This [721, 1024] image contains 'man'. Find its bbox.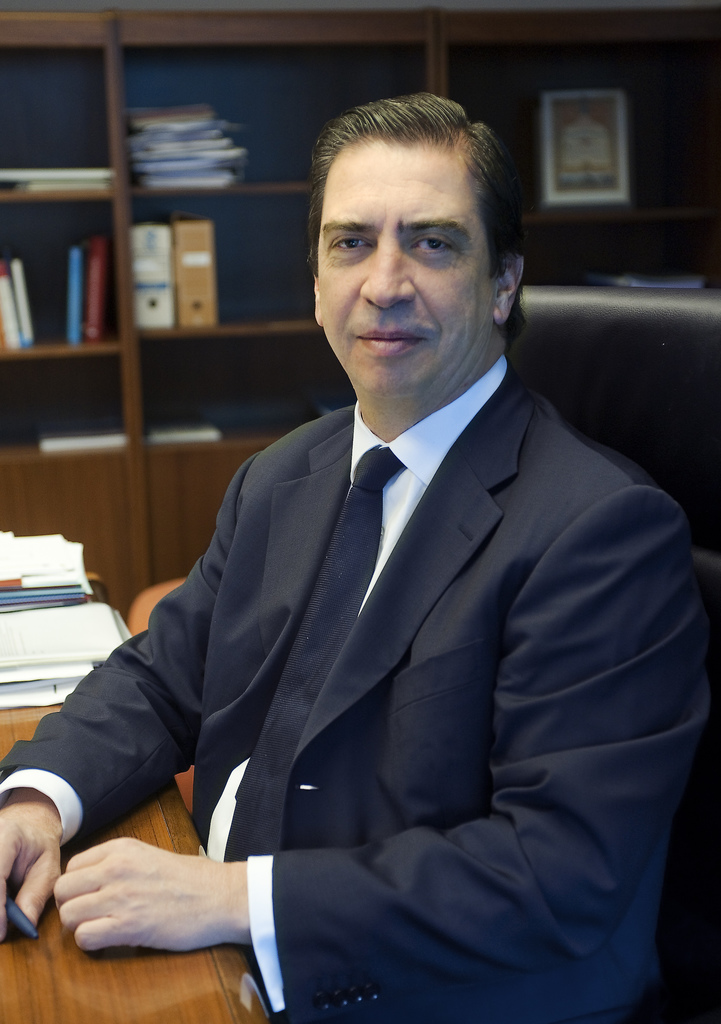
bbox=(0, 88, 714, 1023).
